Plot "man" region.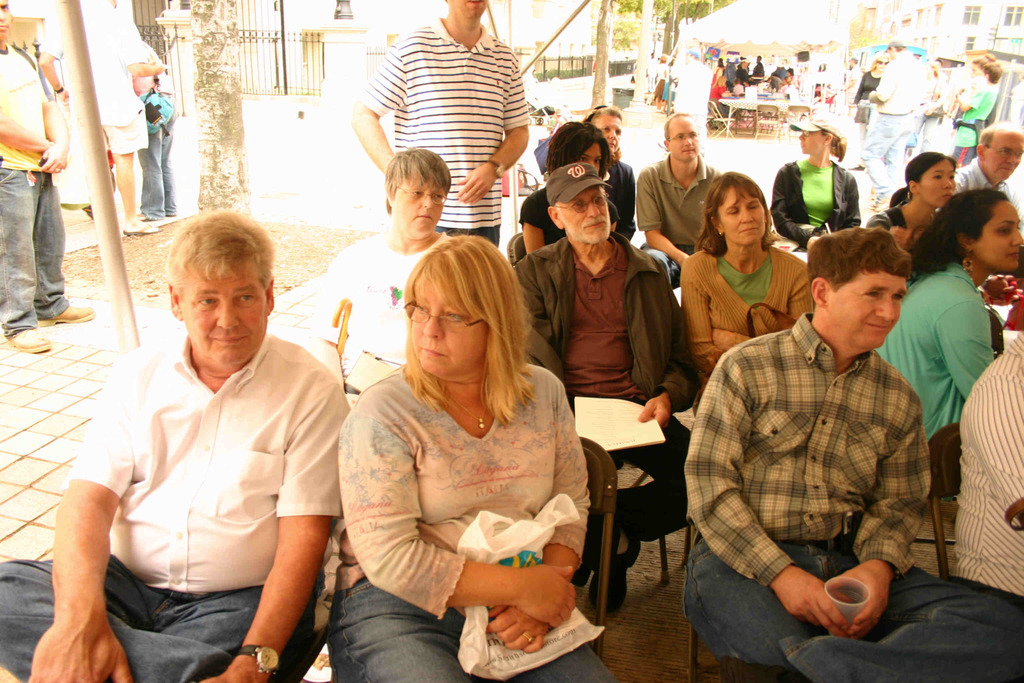
Plotted at x1=36 y1=0 x2=163 y2=234.
